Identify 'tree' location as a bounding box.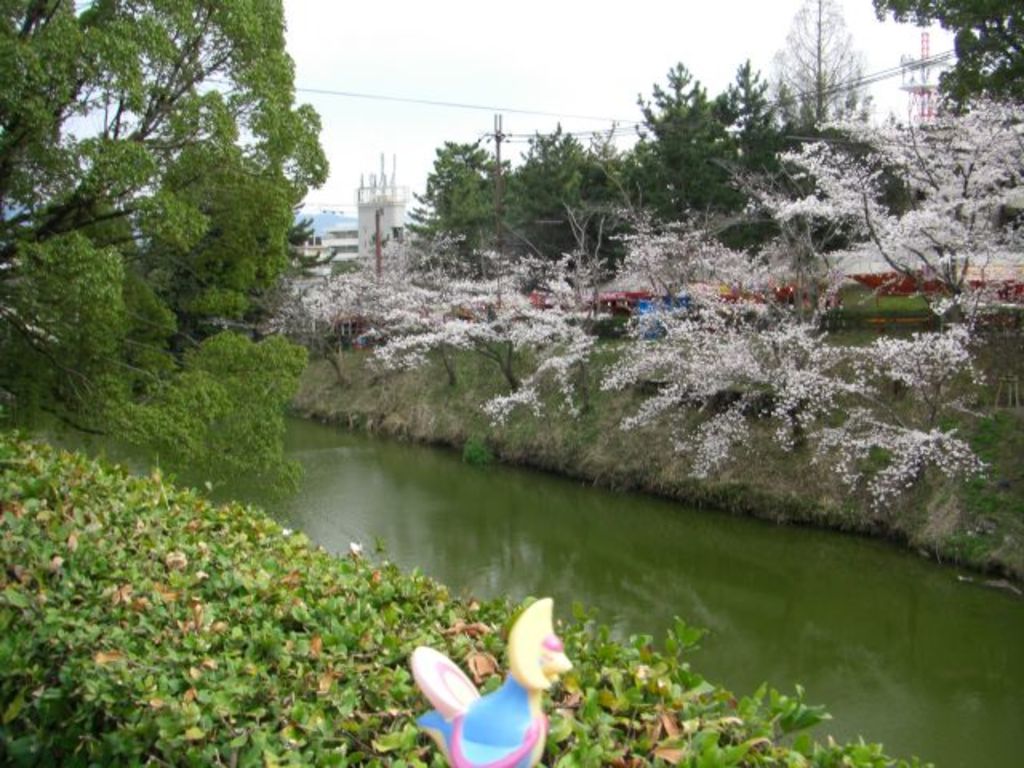
region(563, 302, 867, 462).
